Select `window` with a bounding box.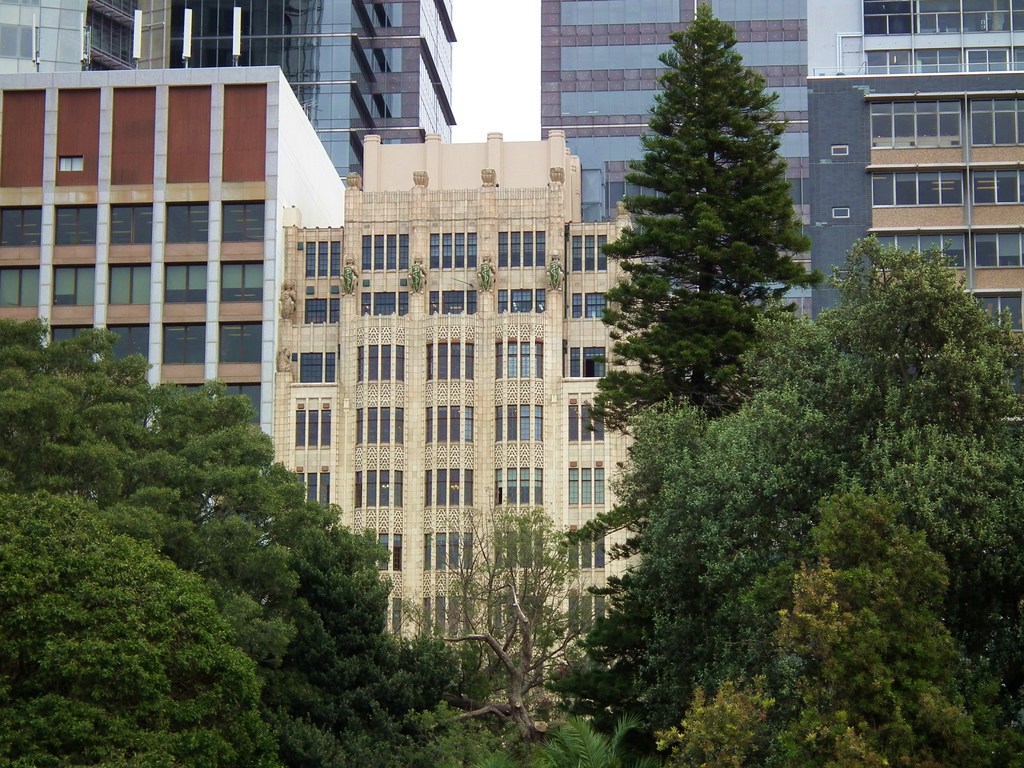
Rect(350, 344, 401, 388).
